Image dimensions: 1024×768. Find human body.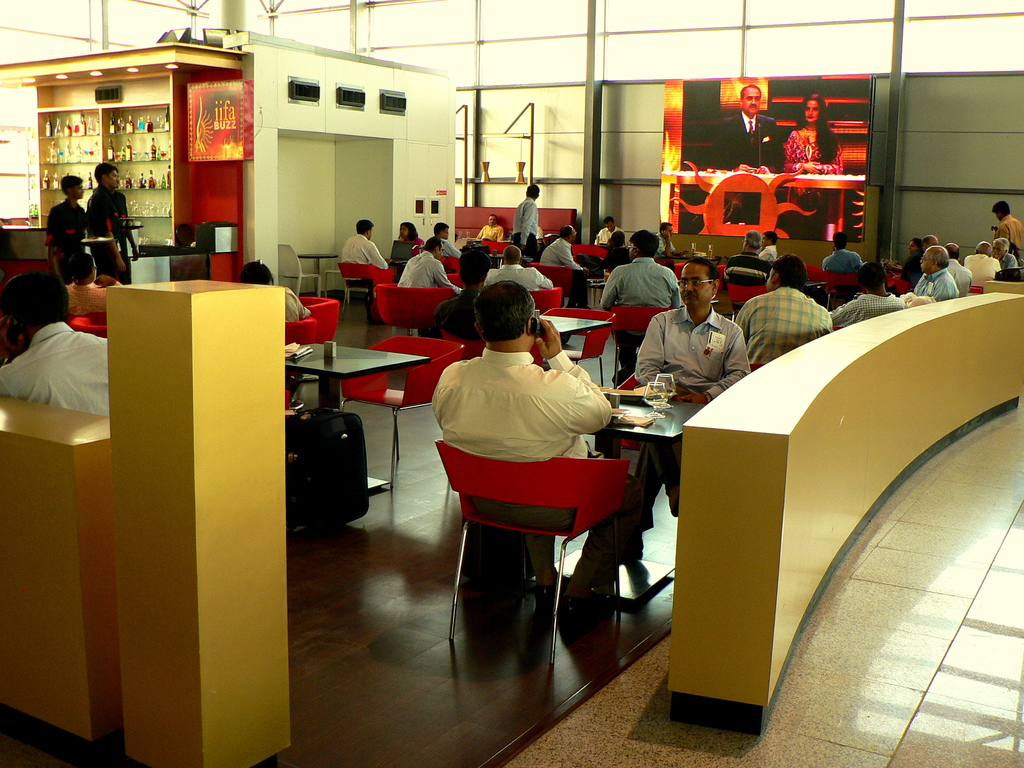
(left=238, top=259, right=311, bottom=326).
